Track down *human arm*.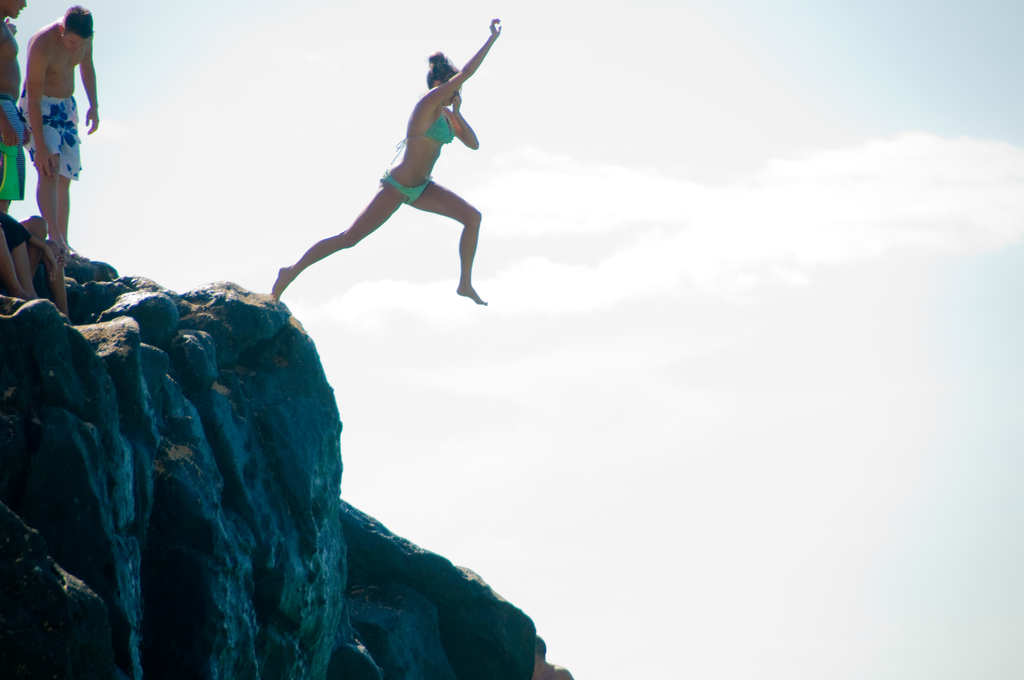
Tracked to box(416, 20, 503, 114).
